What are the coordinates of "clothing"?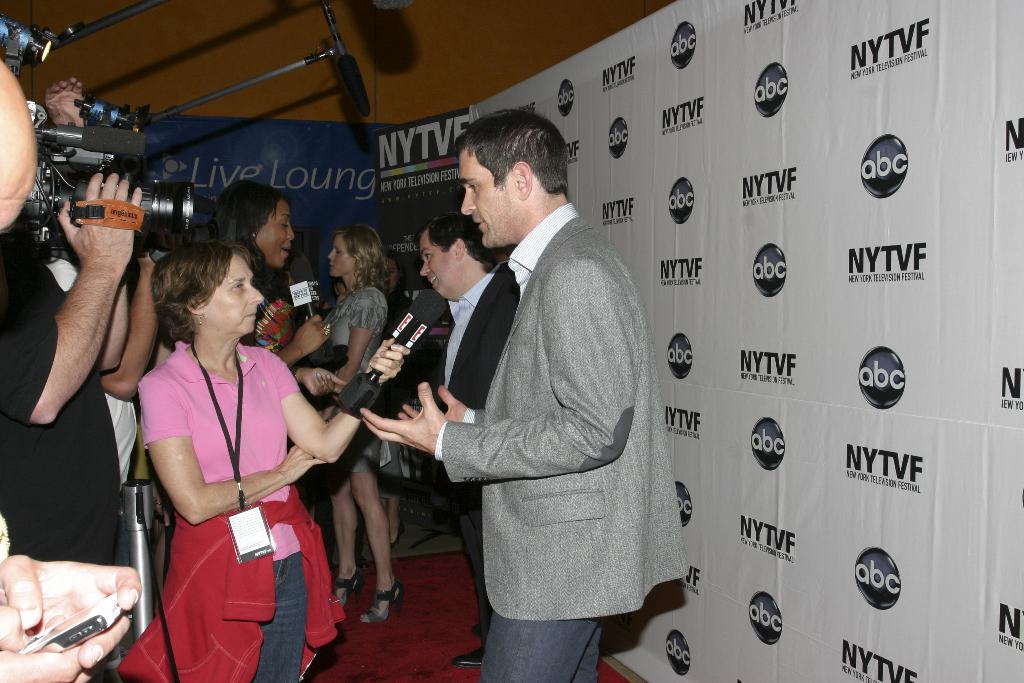
424 261 531 649.
